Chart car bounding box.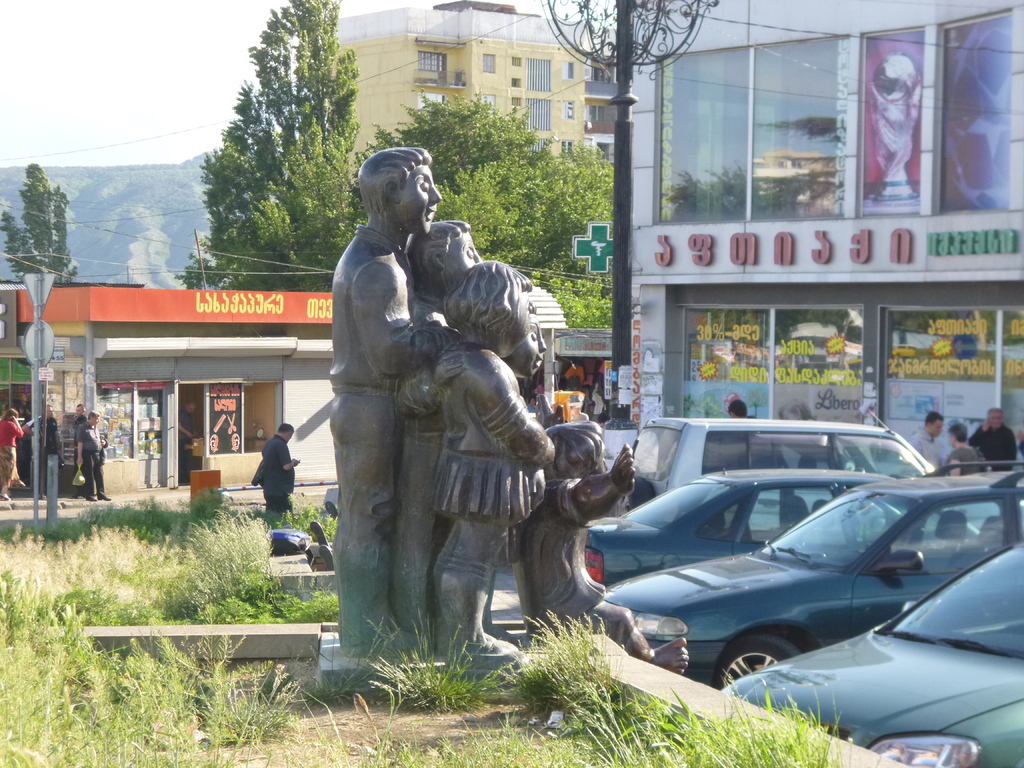
Charted: bbox(579, 471, 976, 590).
